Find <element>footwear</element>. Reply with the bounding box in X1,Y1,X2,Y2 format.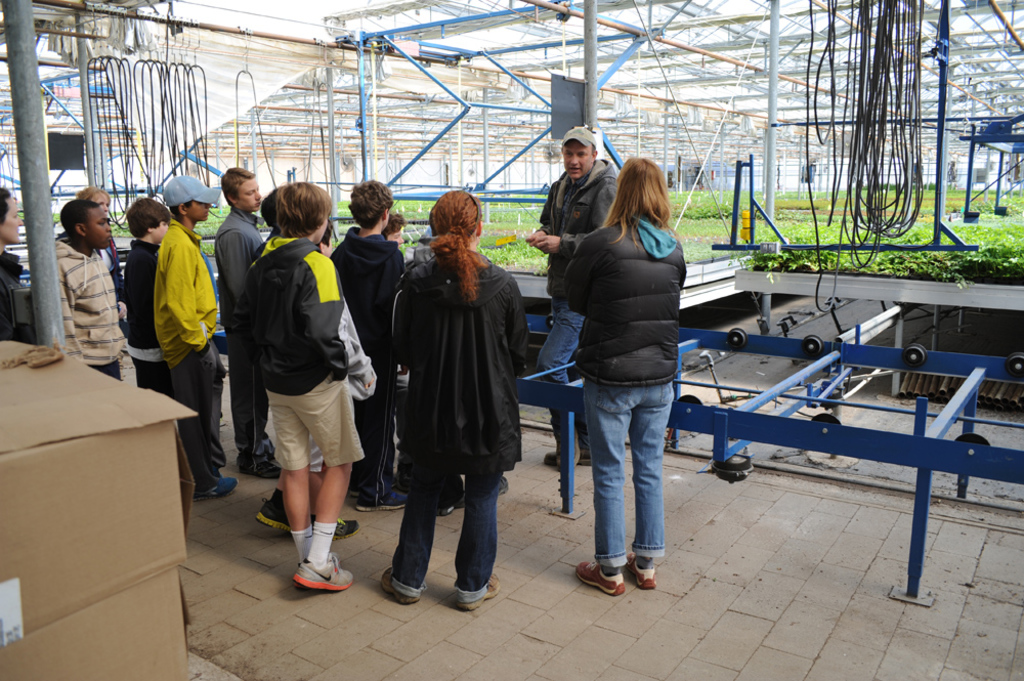
380,565,420,604.
